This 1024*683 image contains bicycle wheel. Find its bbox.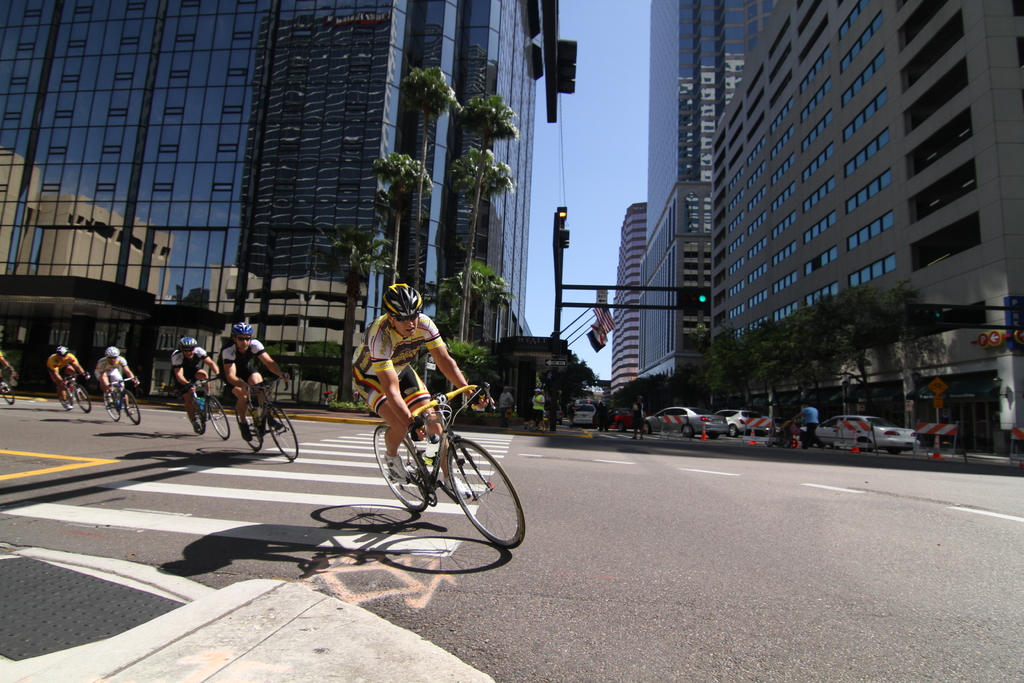
<bbox>265, 405, 299, 461</bbox>.
